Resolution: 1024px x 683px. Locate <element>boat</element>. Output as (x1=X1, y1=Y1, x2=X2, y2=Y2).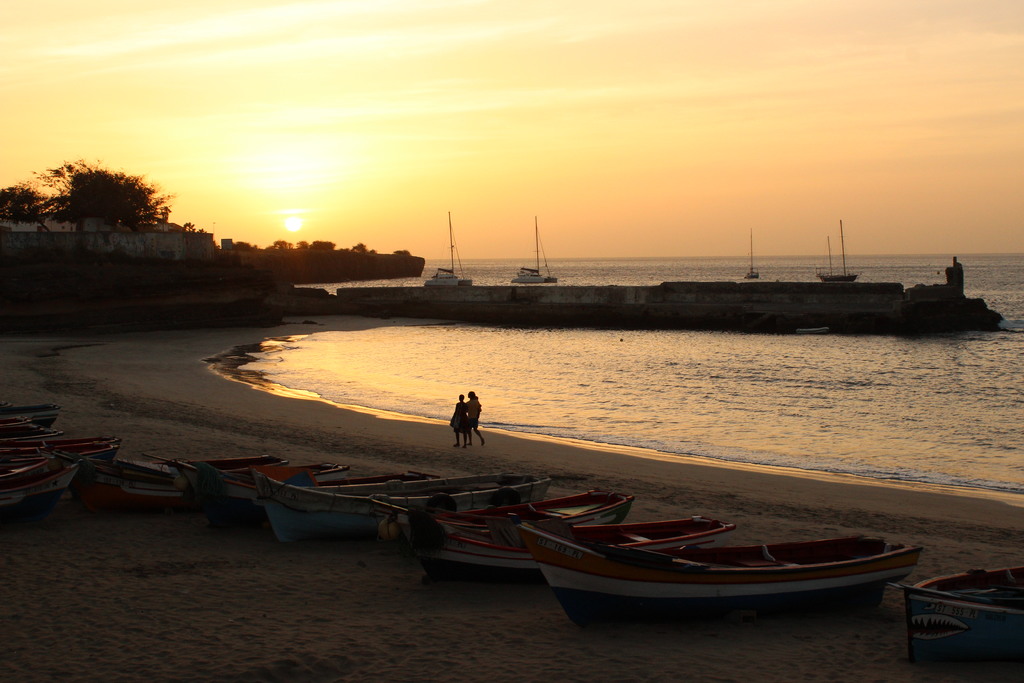
(x1=0, y1=407, x2=57, y2=424).
